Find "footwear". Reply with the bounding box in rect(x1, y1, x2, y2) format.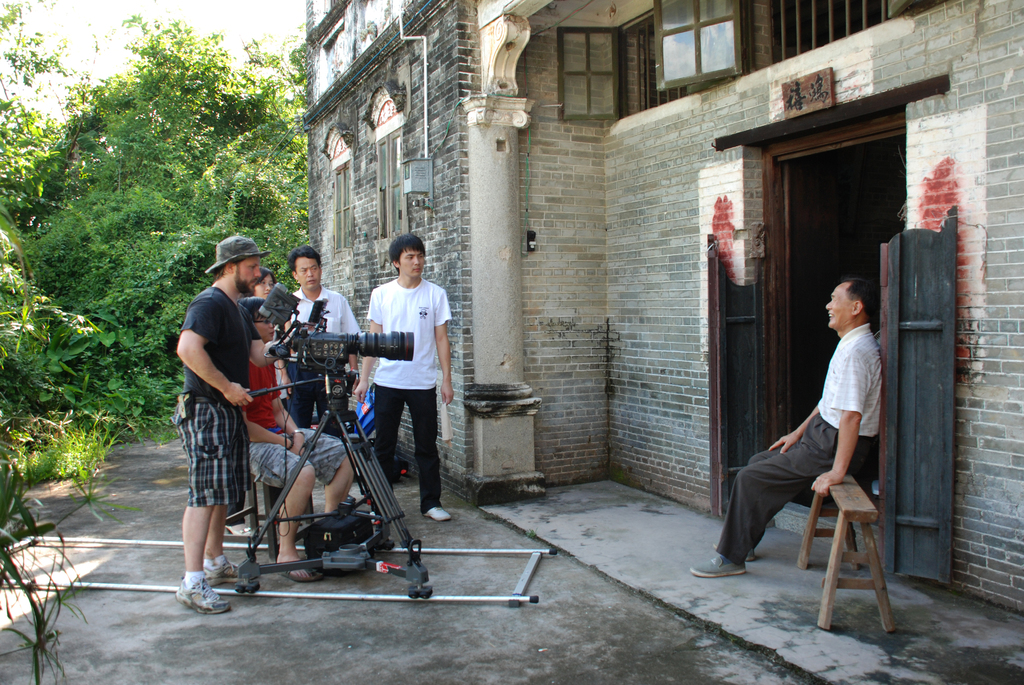
rect(172, 576, 237, 616).
